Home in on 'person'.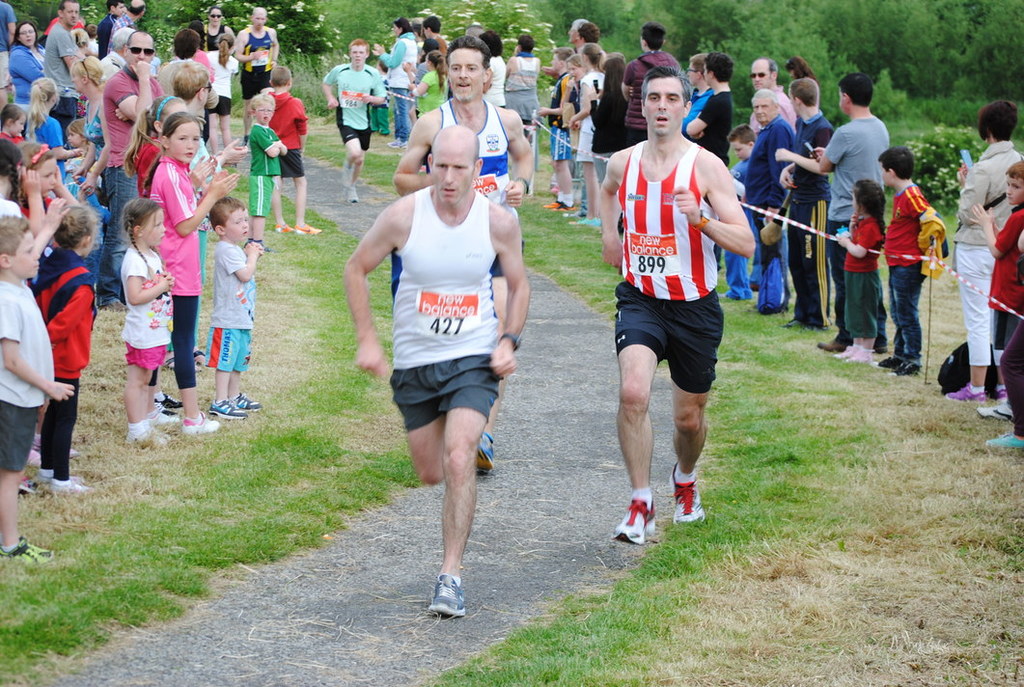
Homed in at region(0, 140, 62, 272).
